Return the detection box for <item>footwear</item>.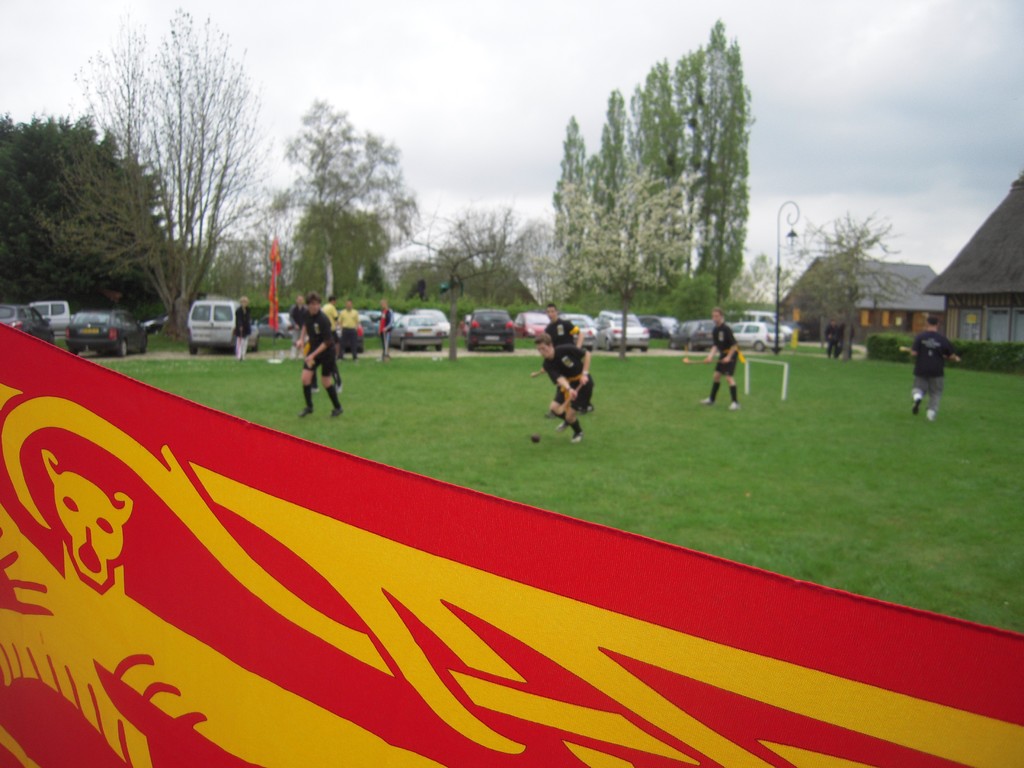
pyautogui.locateOnScreen(559, 419, 568, 430).
